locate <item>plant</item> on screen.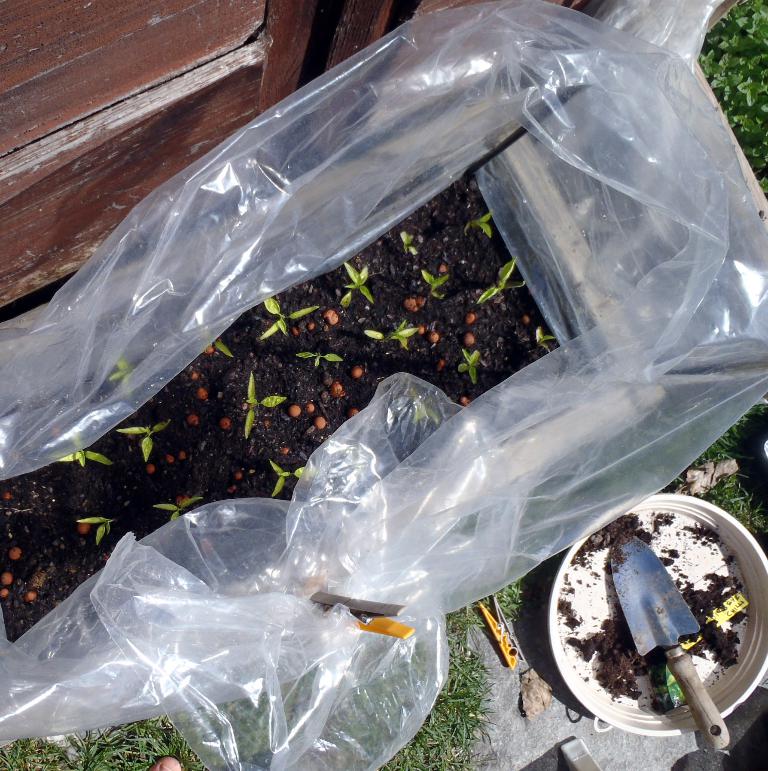
On screen at (x1=296, y1=348, x2=346, y2=370).
